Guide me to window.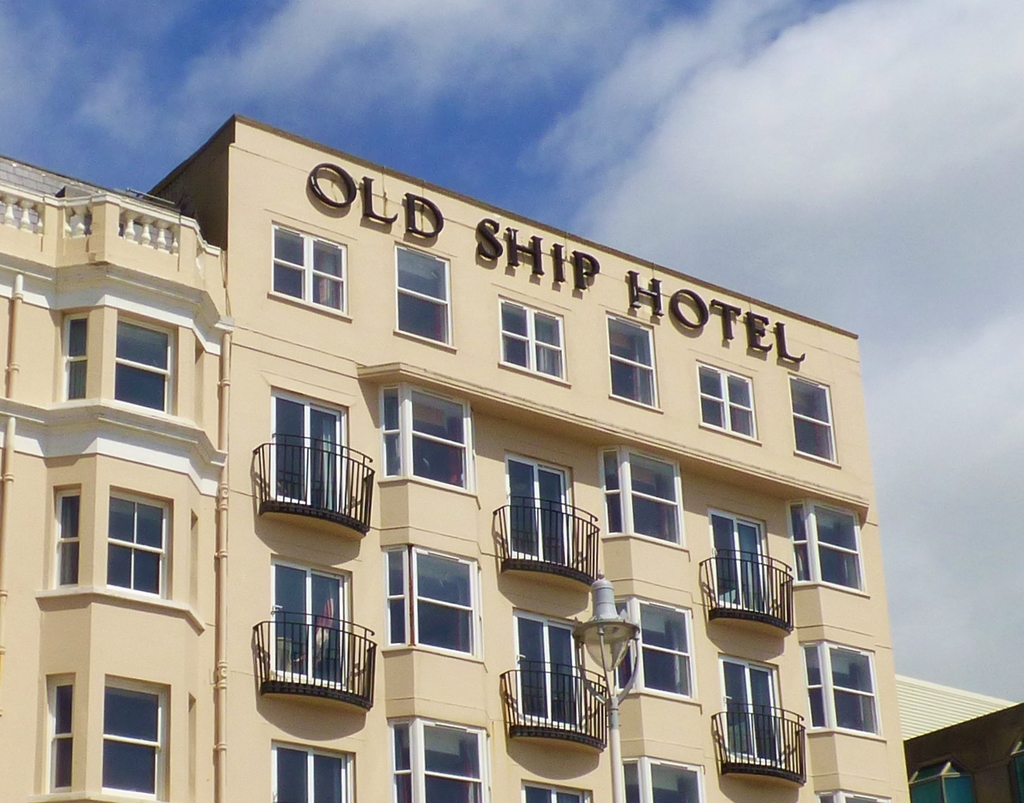
Guidance: pyautogui.locateOnScreen(114, 313, 172, 412).
